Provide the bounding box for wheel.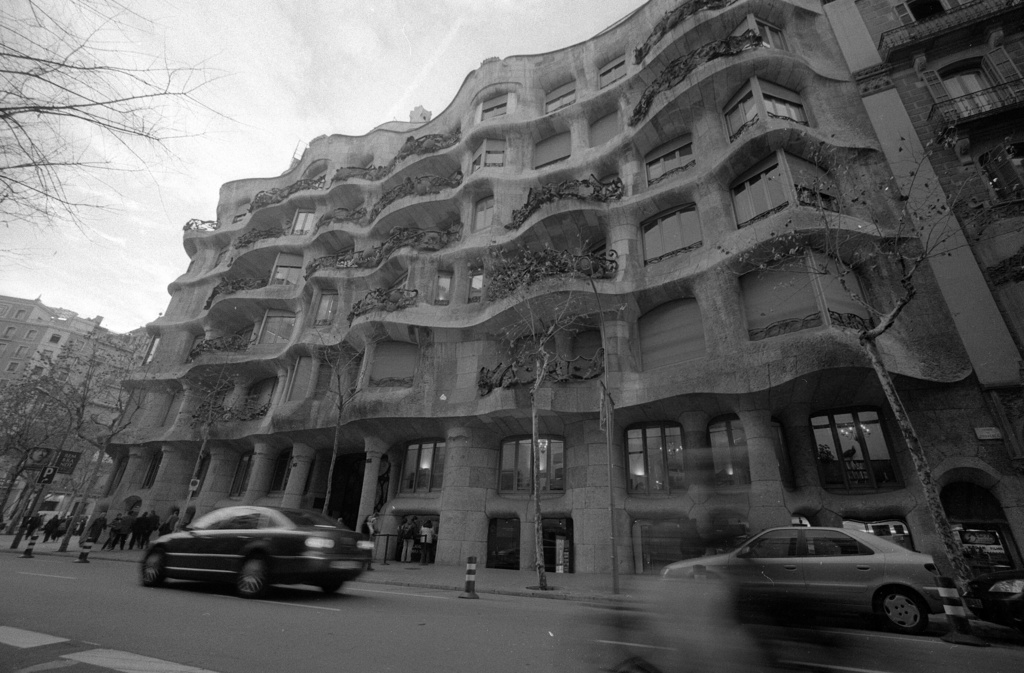
detection(139, 553, 161, 591).
